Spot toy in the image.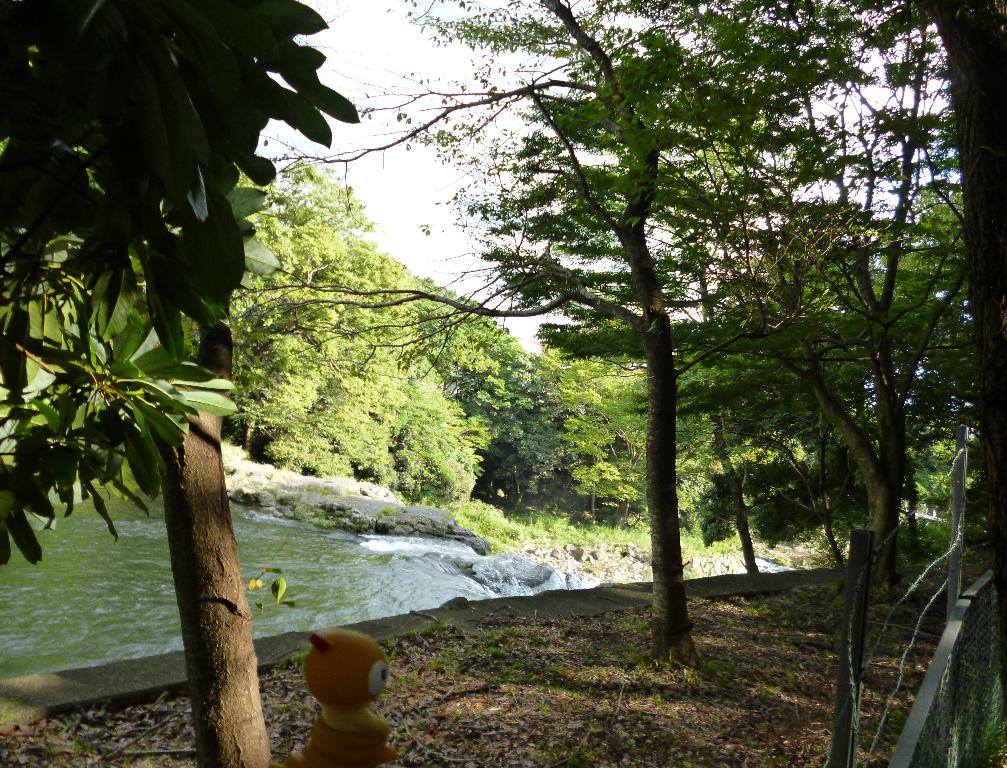
toy found at BBox(291, 635, 395, 752).
